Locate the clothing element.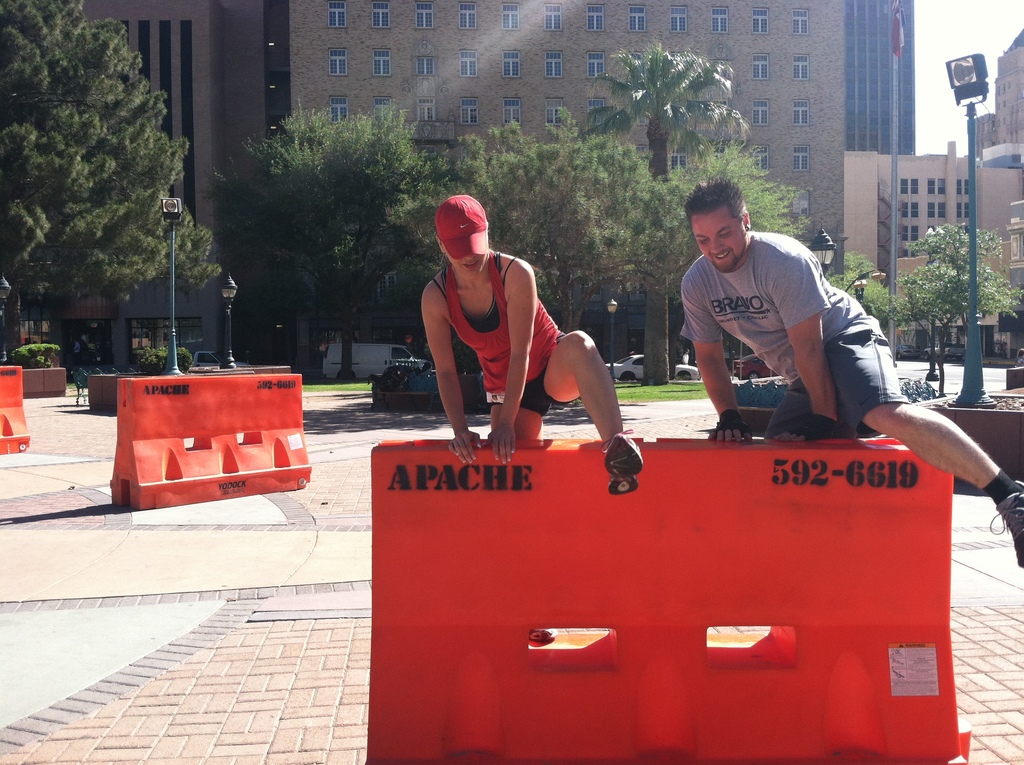
Element bbox: <region>432, 241, 586, 414</region>.
